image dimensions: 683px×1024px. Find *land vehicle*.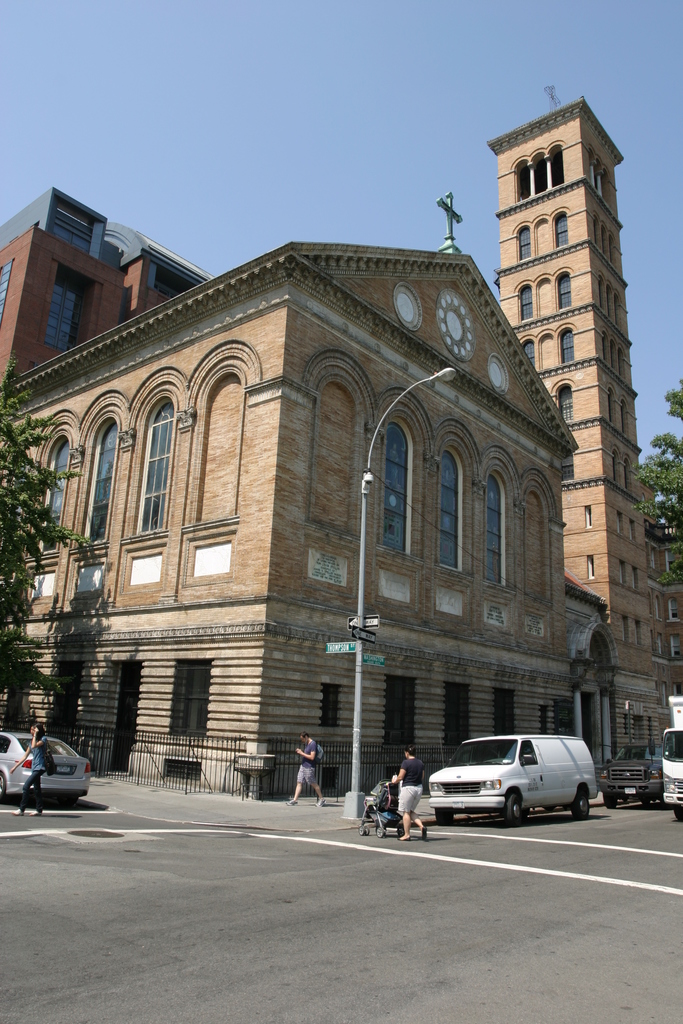
(10, 735, 90, 812).
